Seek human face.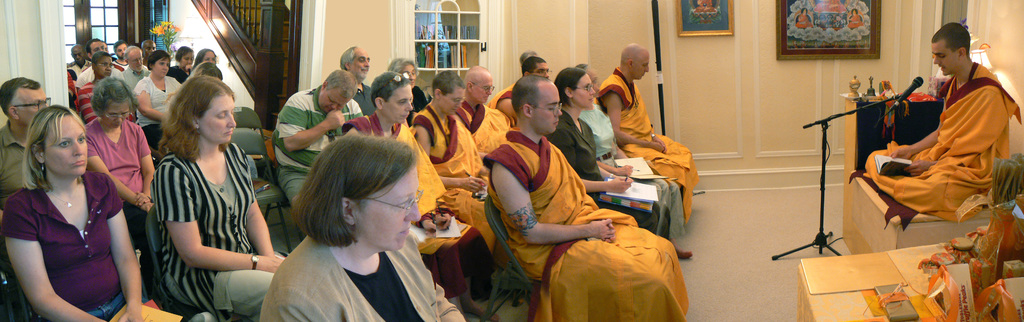
rect(402, 65, 415, 84).
